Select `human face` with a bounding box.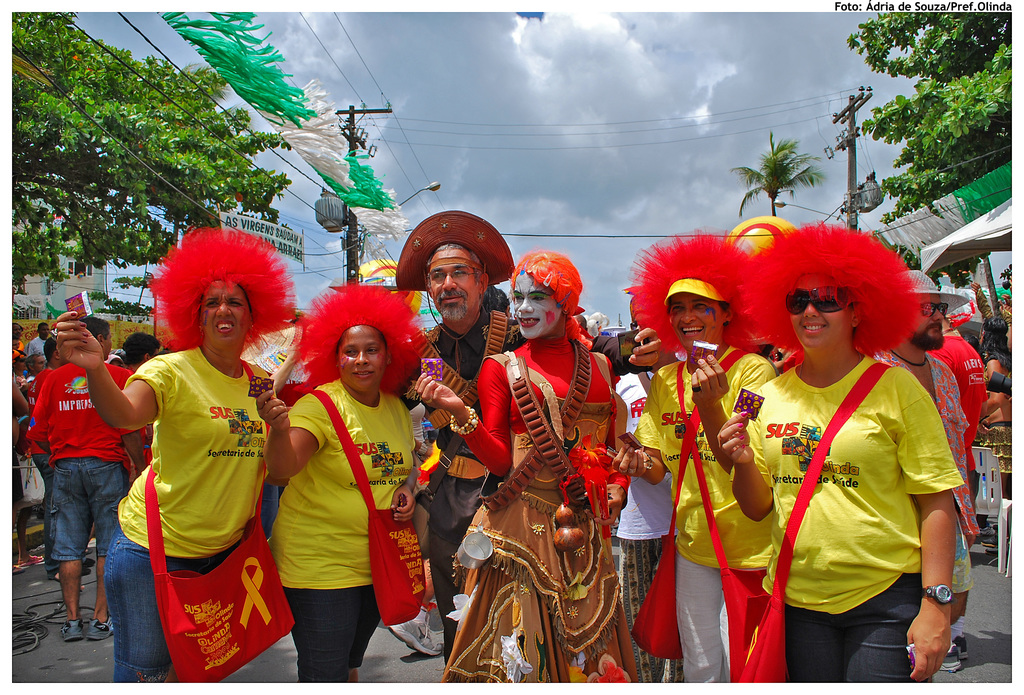
pyautogui.locateOnScreen(38, 323, 50, 342).
